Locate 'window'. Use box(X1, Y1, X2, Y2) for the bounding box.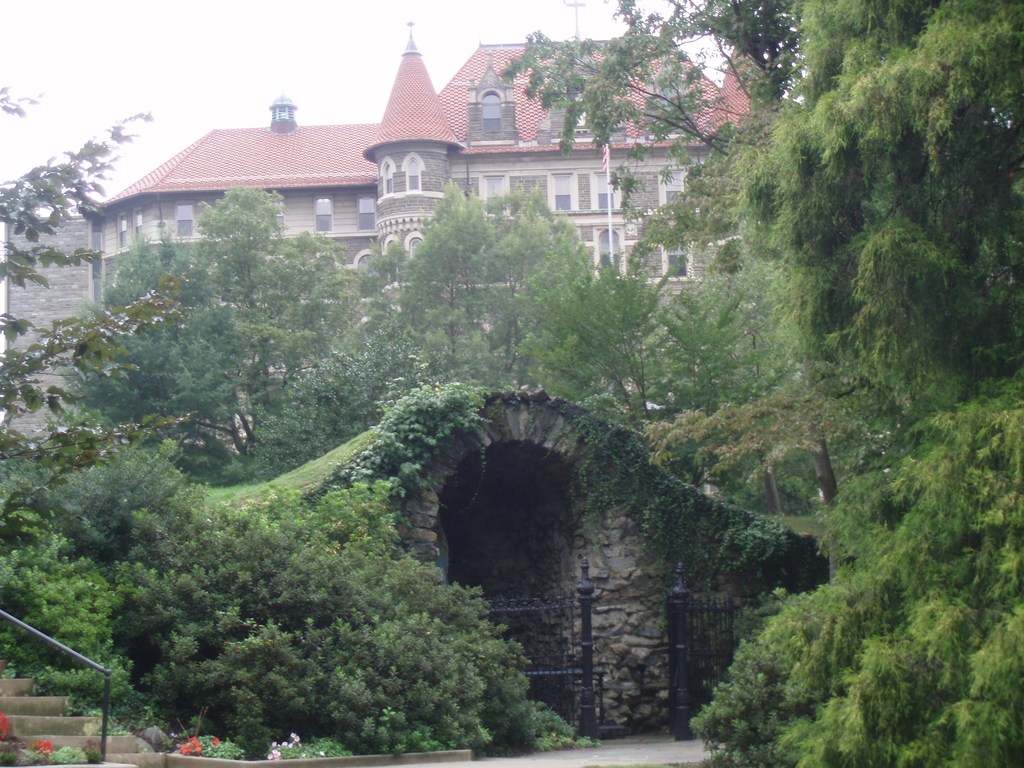
box(553, 174, 573, 209).
